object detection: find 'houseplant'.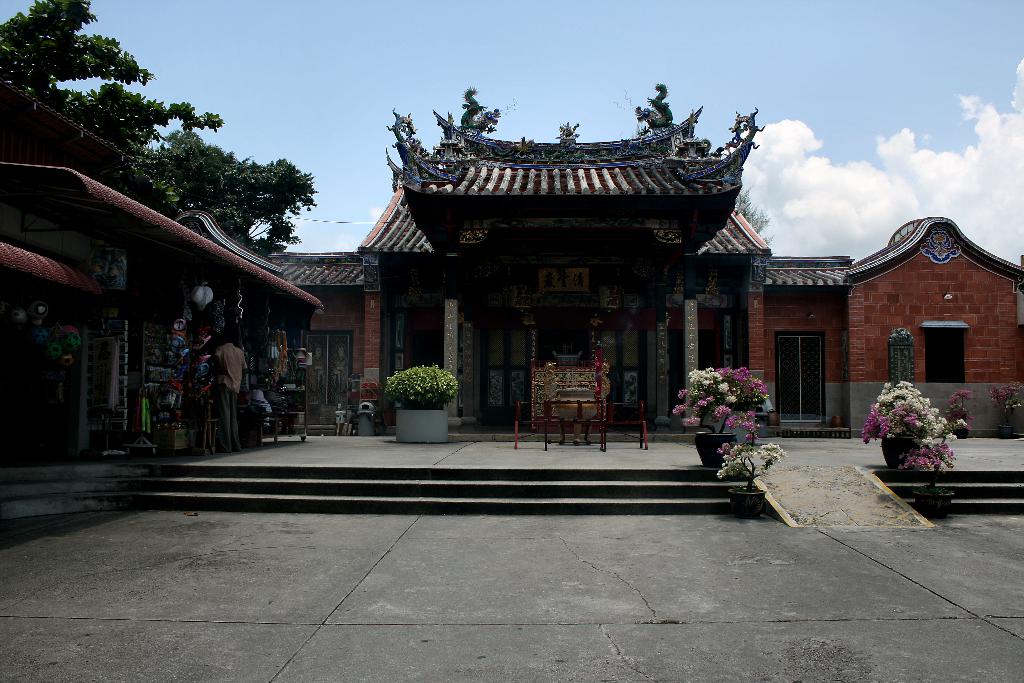
{"x1": 859, "y1": 372, "x2": 950, "y2": 465}.
